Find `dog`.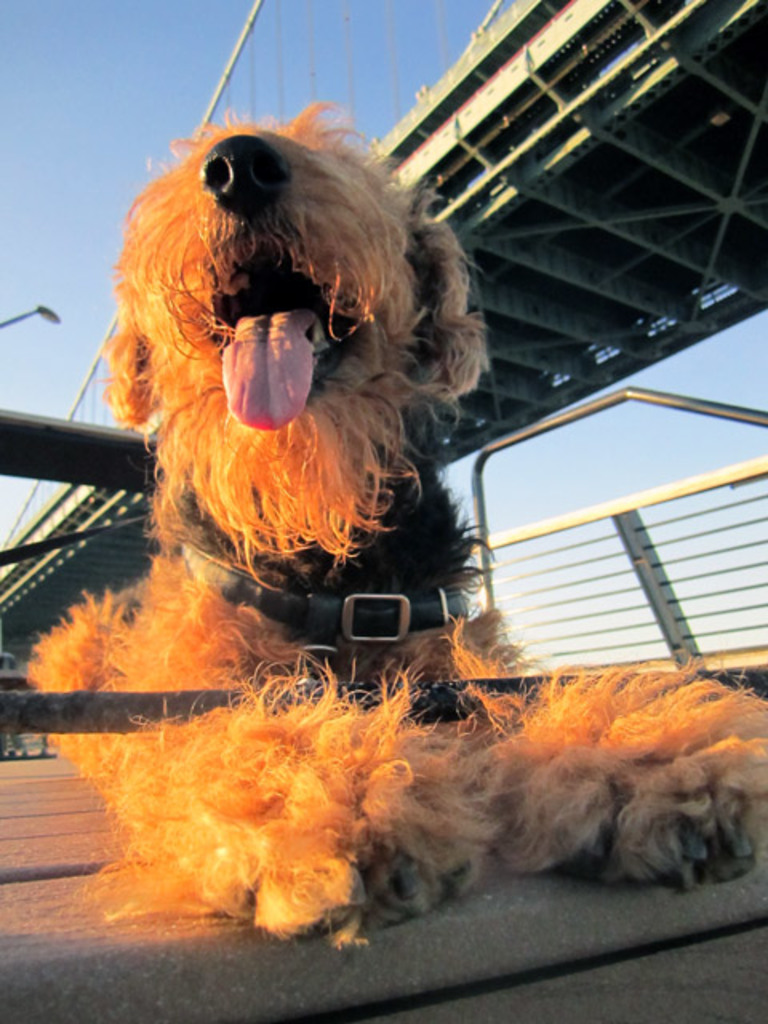
rect(19, 101, 766, 954).
